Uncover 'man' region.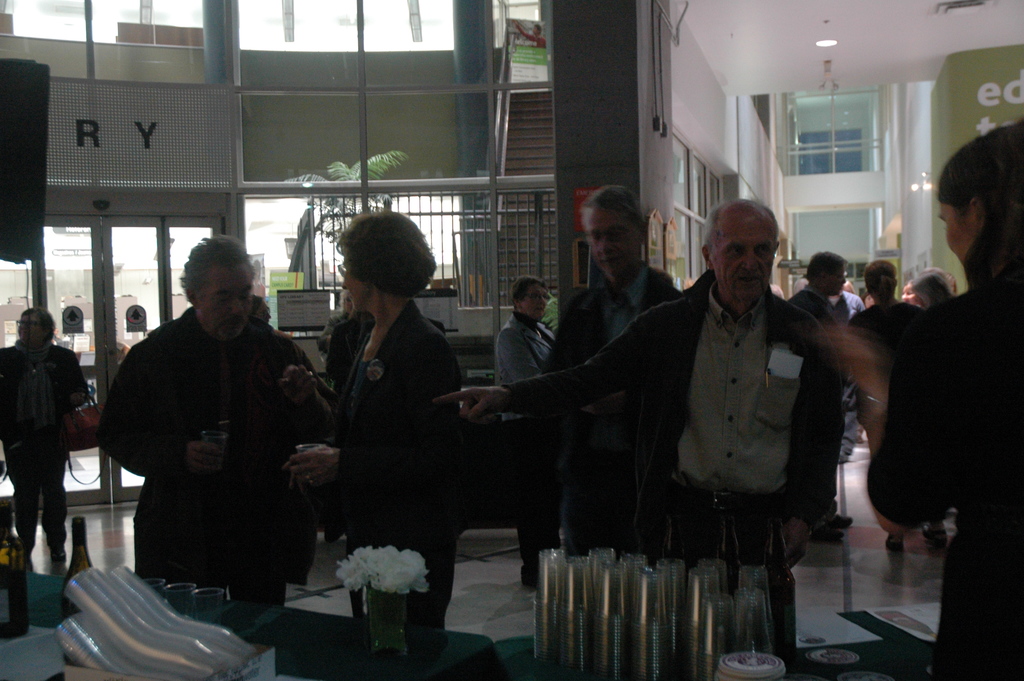
Uncovered: [433,206,849,559].
